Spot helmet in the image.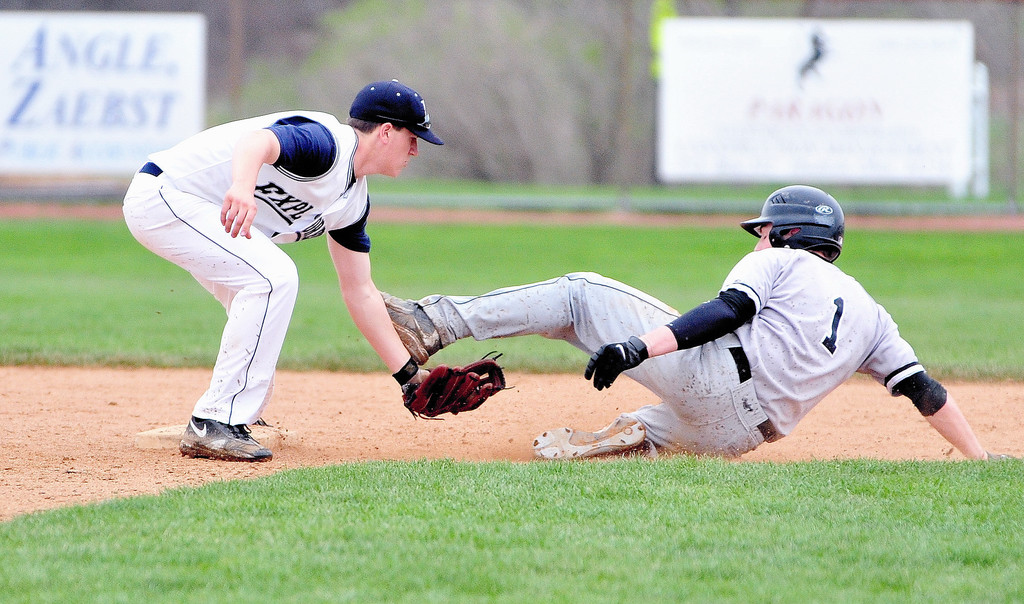
helmet found at rect(767, 191, 858, 254).
